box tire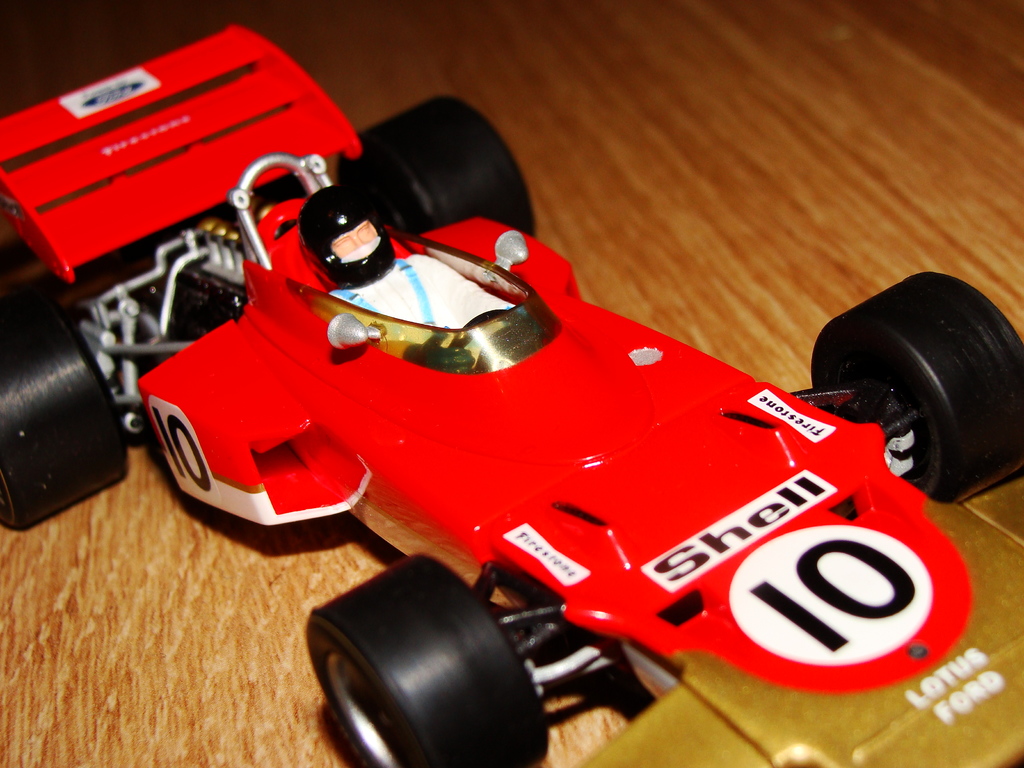
box=[330, 84, 540, 239]
